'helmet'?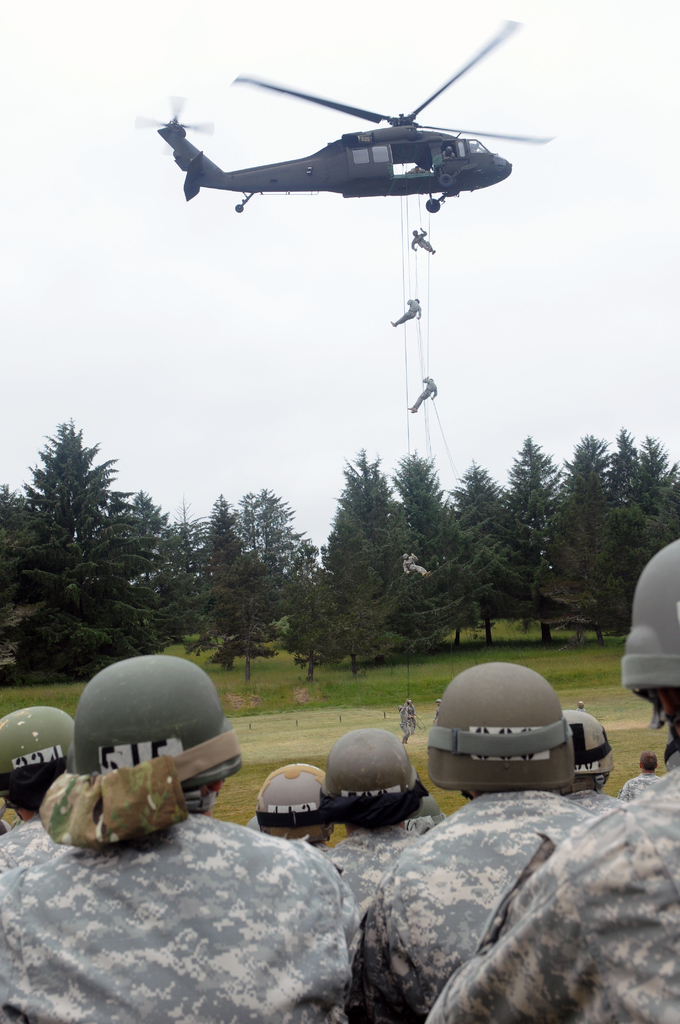
Rect(617, 535, 679, 721)
